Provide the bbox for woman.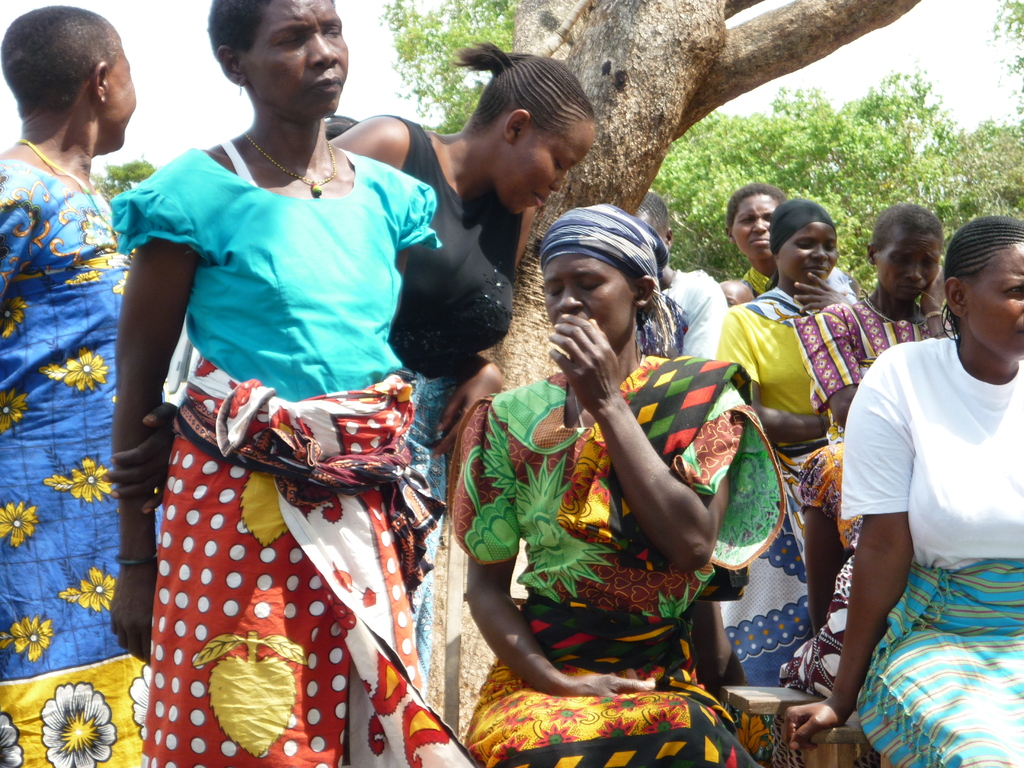
bbox=(447, 202, 783, 767).
